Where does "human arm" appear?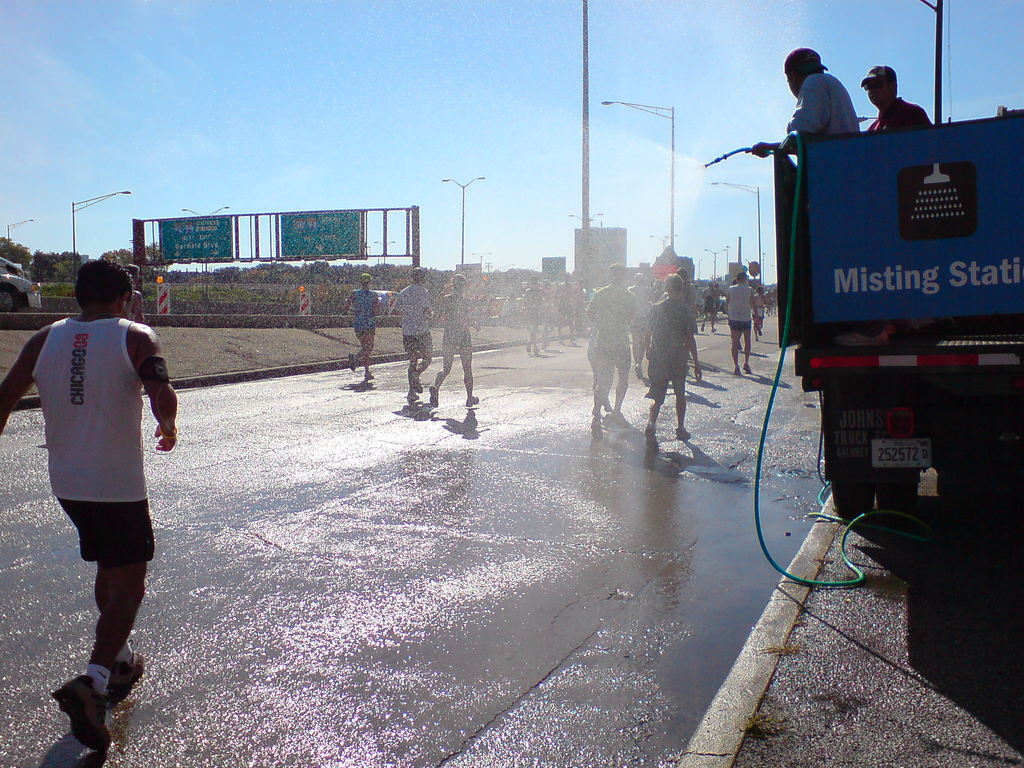
Appears at 459,298,481,333.
